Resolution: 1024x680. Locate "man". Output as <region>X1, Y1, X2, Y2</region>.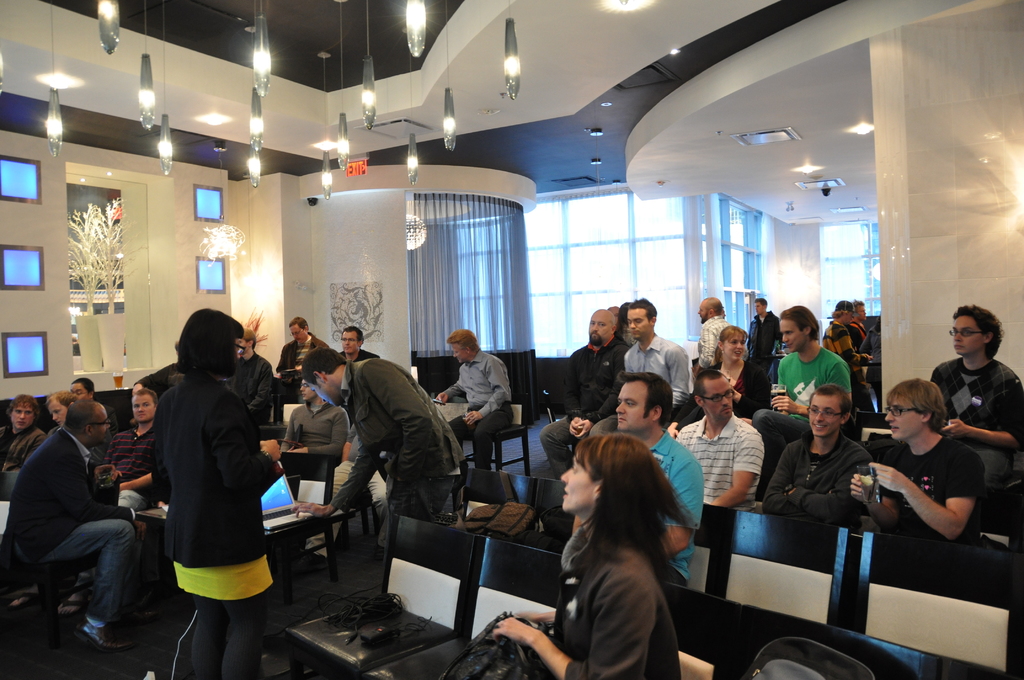
<region>44, 390, 111, 465</region>.
